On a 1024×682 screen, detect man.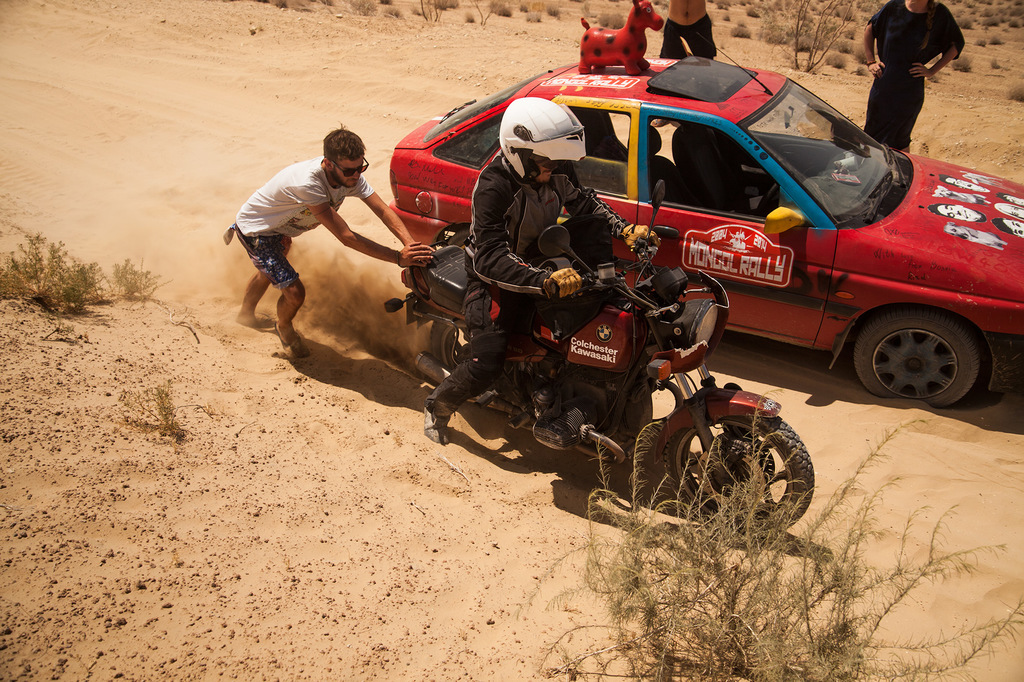
[216,127,435,365].
